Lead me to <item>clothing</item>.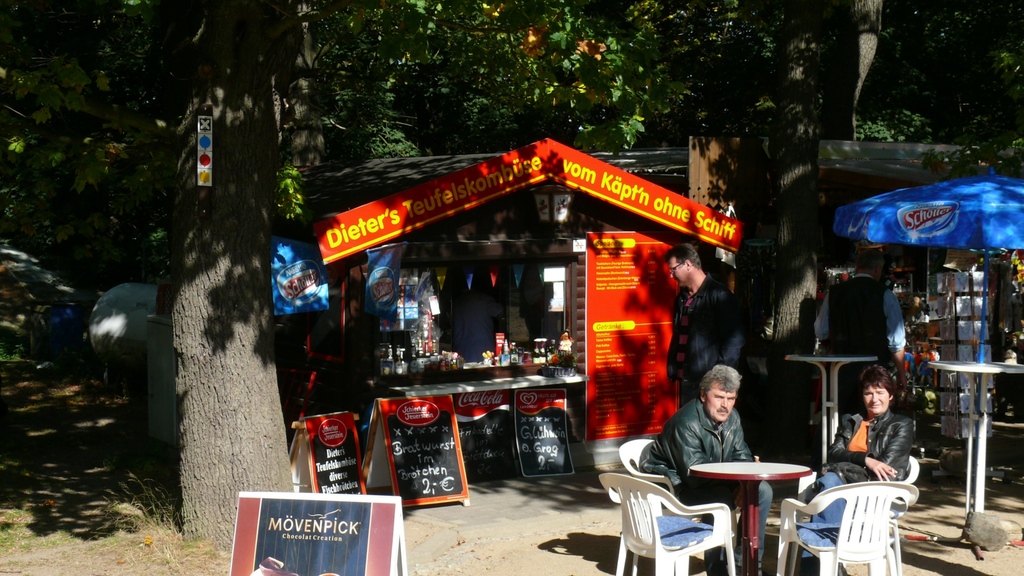
Lead to region(646, 397, 775, 575).
